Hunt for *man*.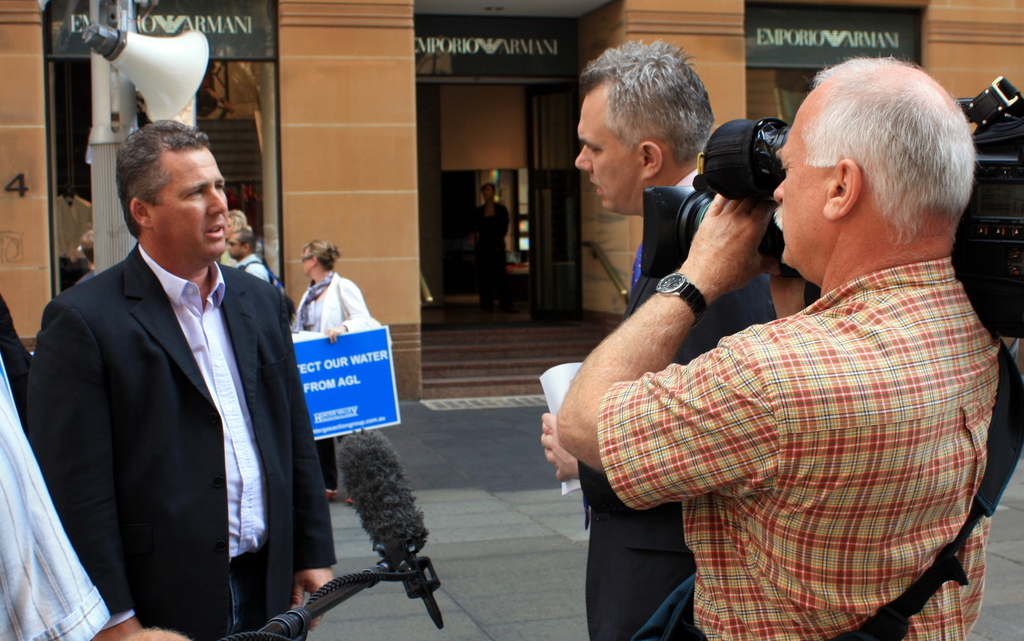
Hunted down at 0:287:184:640.
